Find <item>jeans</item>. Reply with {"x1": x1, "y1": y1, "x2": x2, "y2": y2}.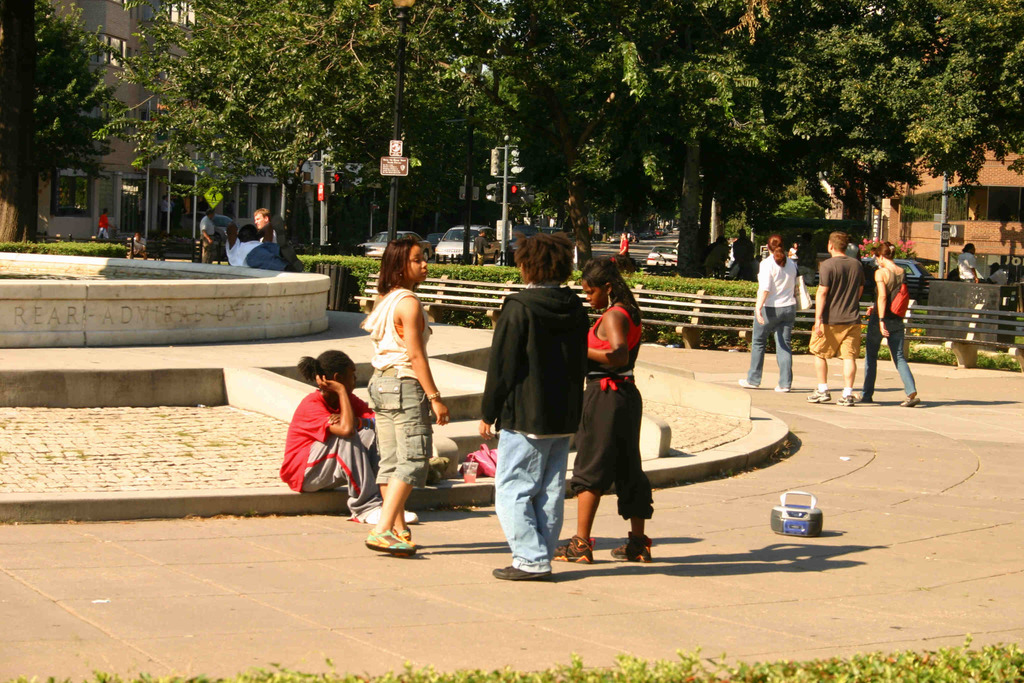
{"x1": 751, "y1": 310, "x2": 792, "y2": 385}.
